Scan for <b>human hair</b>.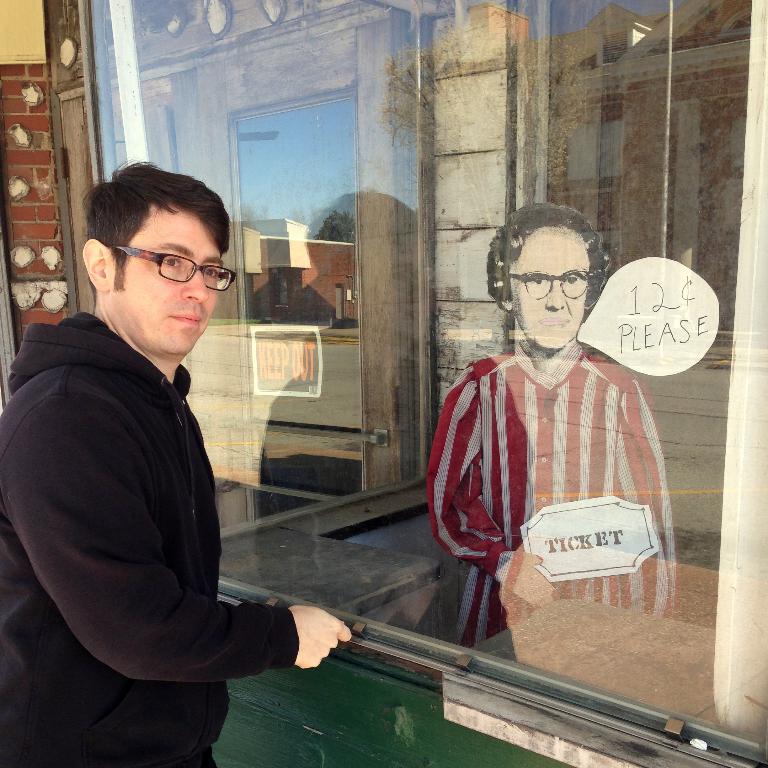
Scan result: pyautogui.locateOnScreen(78, 161, 233, 316).
